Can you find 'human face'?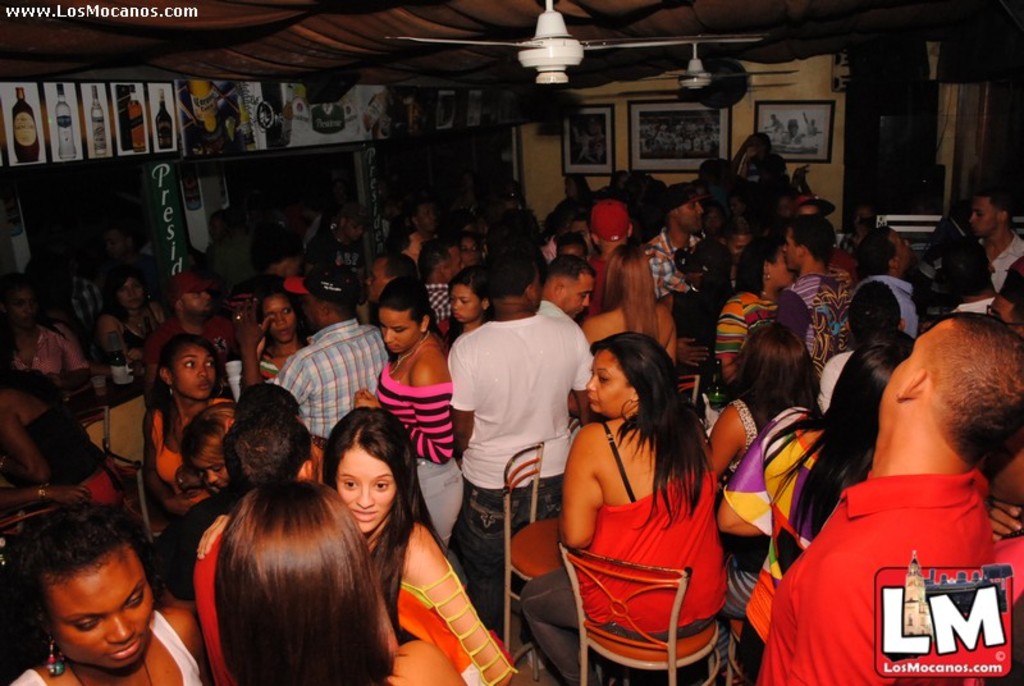
Yes, bounding box: (x1=335, y1=448, x2=397, y2=535).
